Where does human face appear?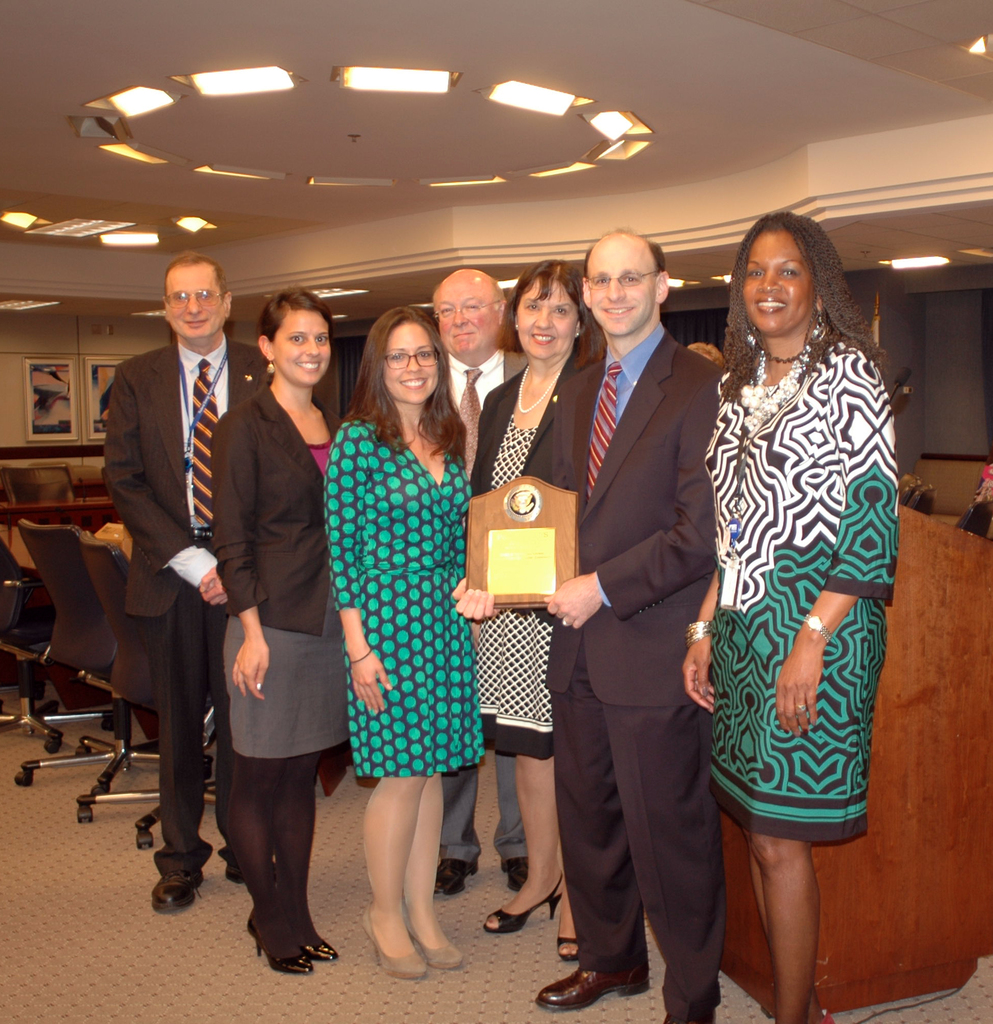
Appears at detection(426, 278, 499, 353).
